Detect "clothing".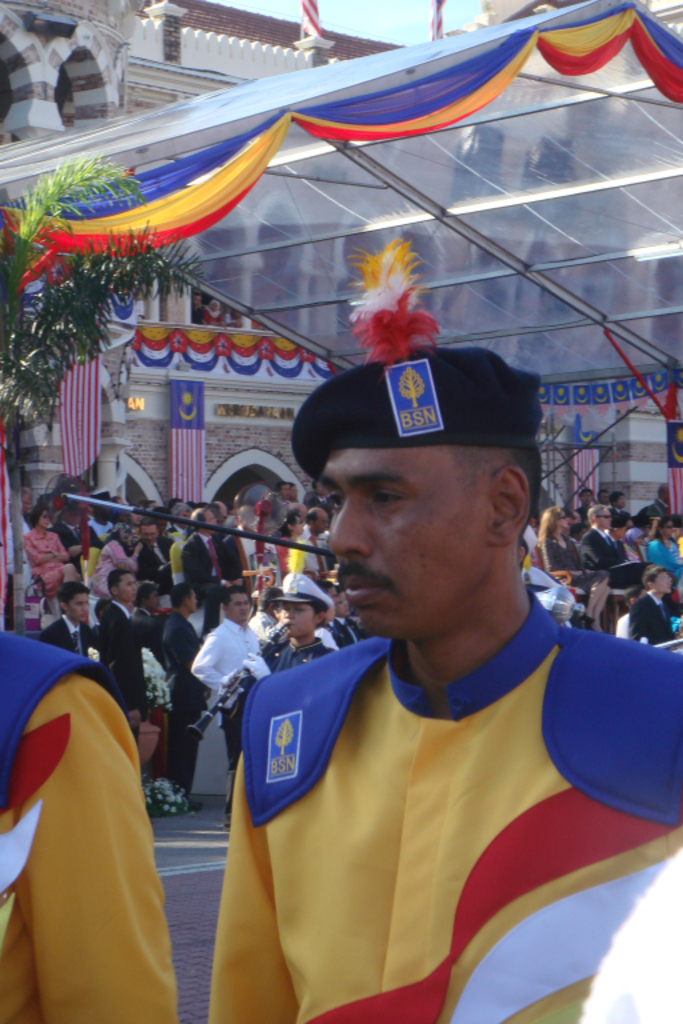
Detected at <box>204,620,261,700</box>.
